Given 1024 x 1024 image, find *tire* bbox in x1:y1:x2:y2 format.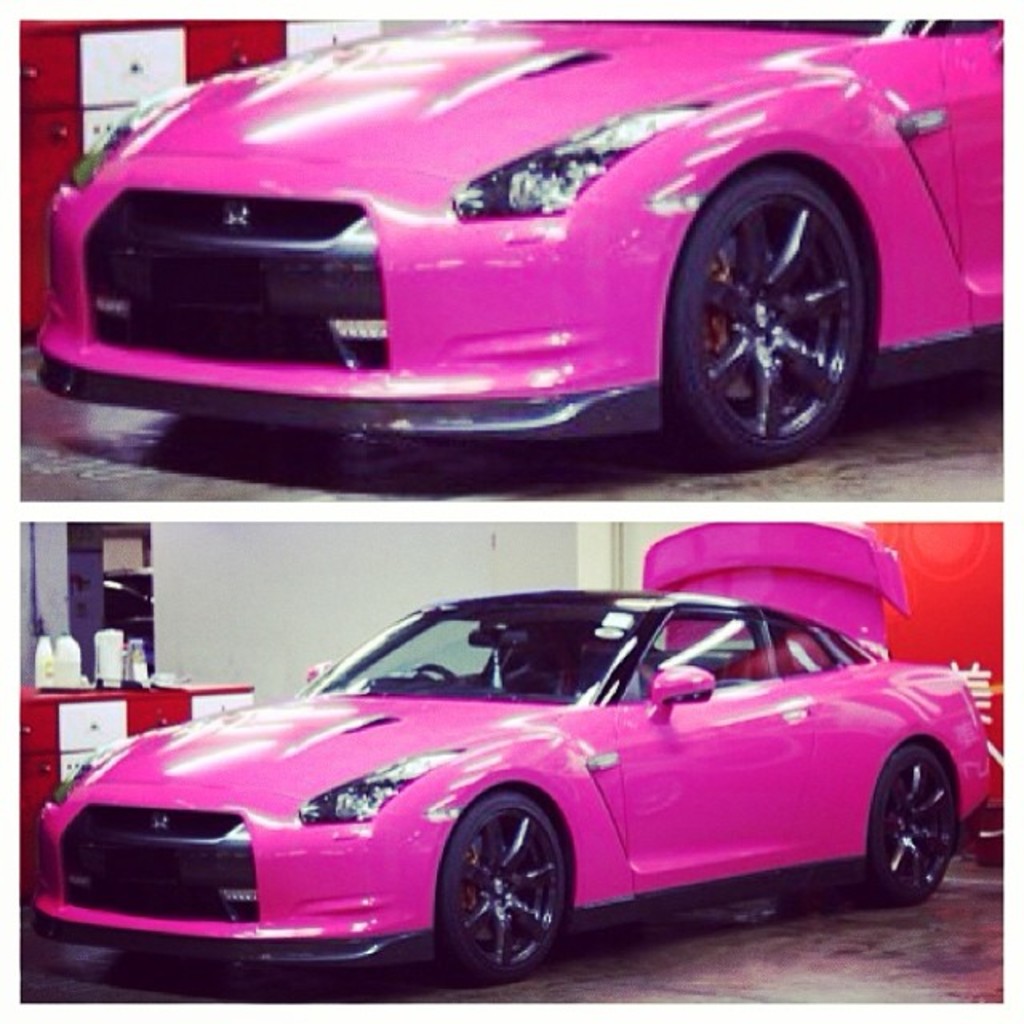
435:792:568:982.
